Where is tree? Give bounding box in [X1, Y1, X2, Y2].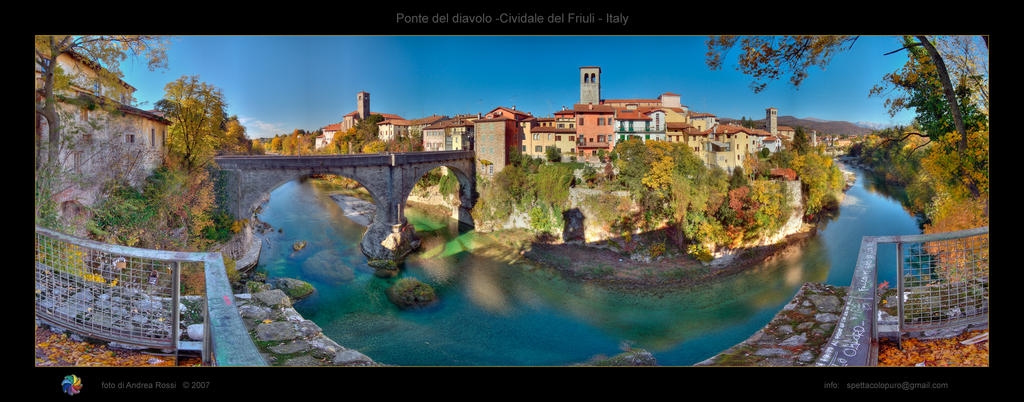
[413, 172, 439, 198].
